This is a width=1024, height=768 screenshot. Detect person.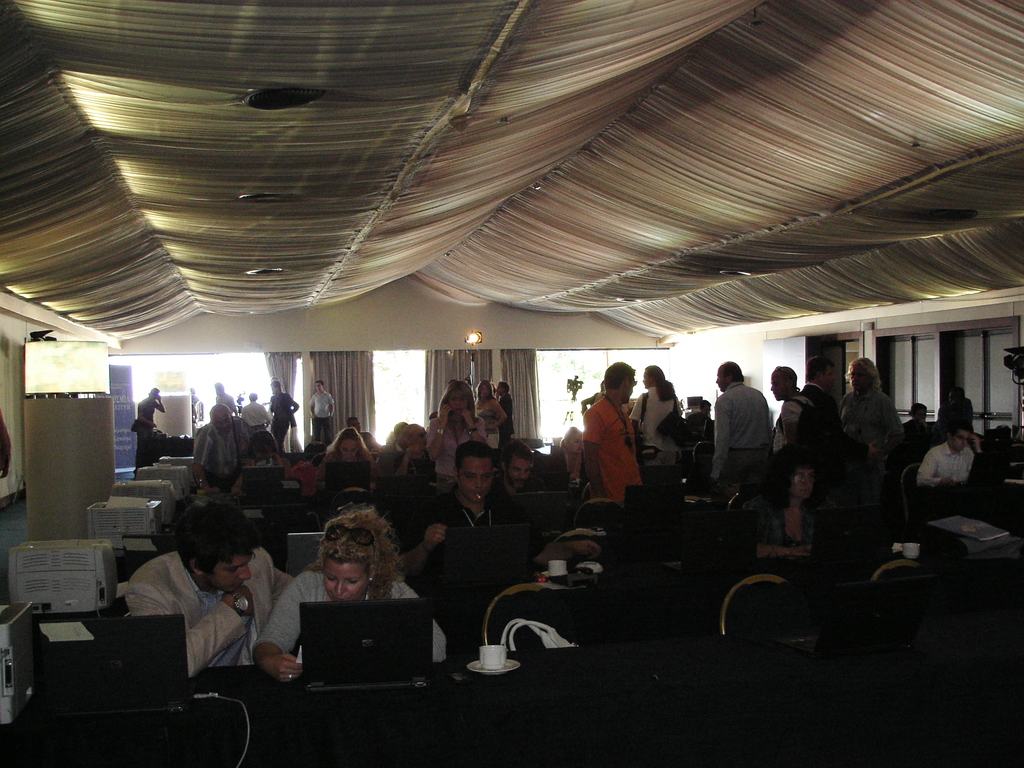
191,403,253,494.
